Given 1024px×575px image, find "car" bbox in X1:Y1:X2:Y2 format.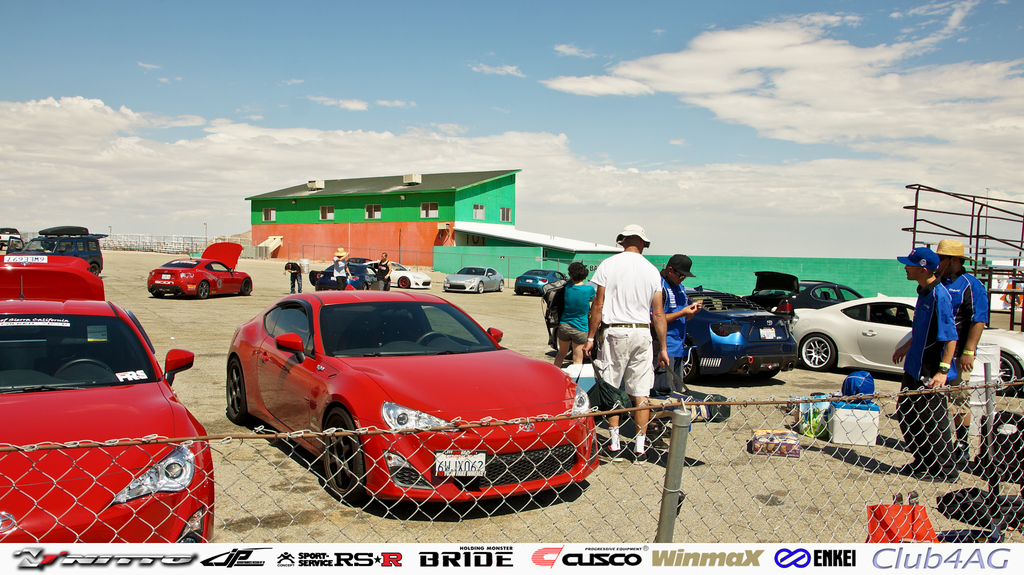
6:222:109:285.
